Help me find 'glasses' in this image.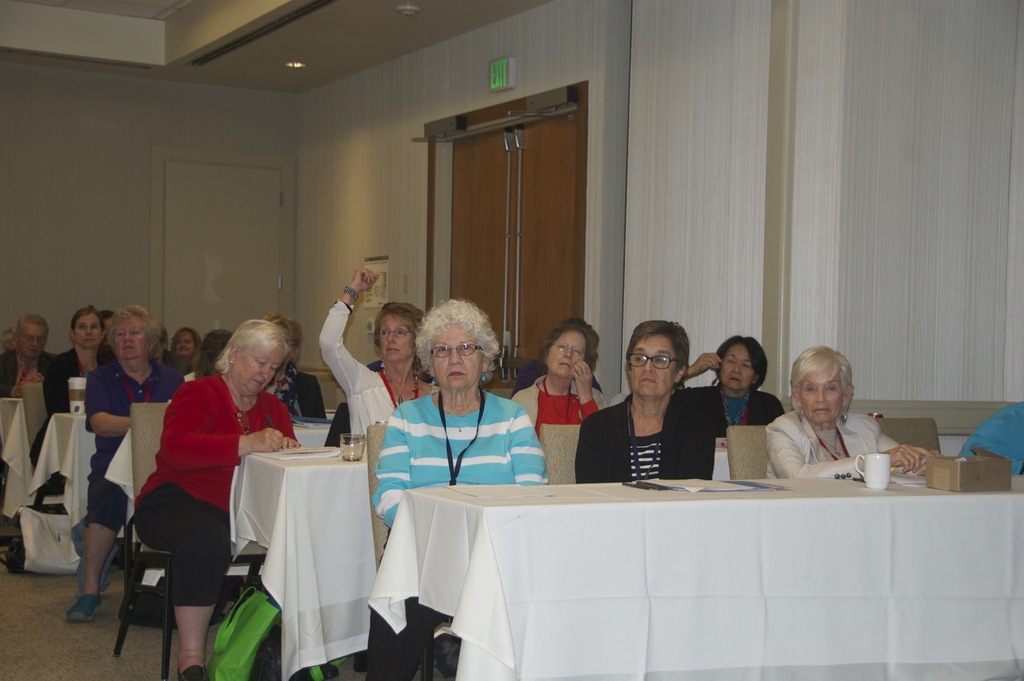
Found it: [625,352,680,368].
